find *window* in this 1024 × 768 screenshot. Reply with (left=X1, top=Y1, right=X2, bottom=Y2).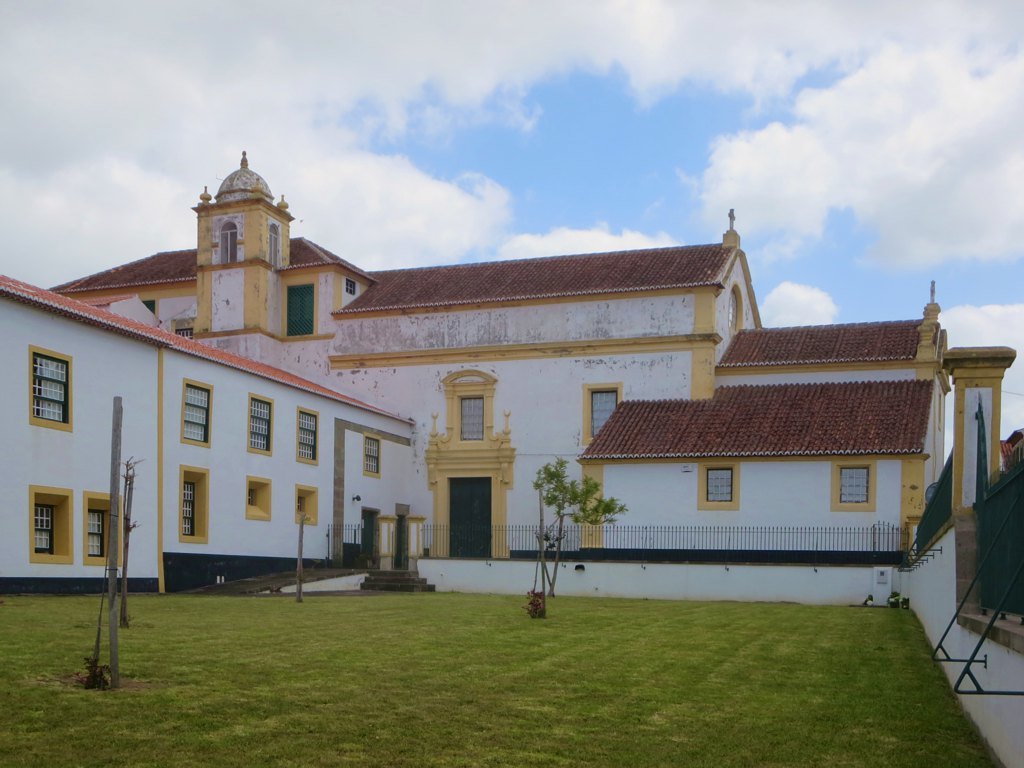
(left=831, top=468, right=876, bottom=509).
